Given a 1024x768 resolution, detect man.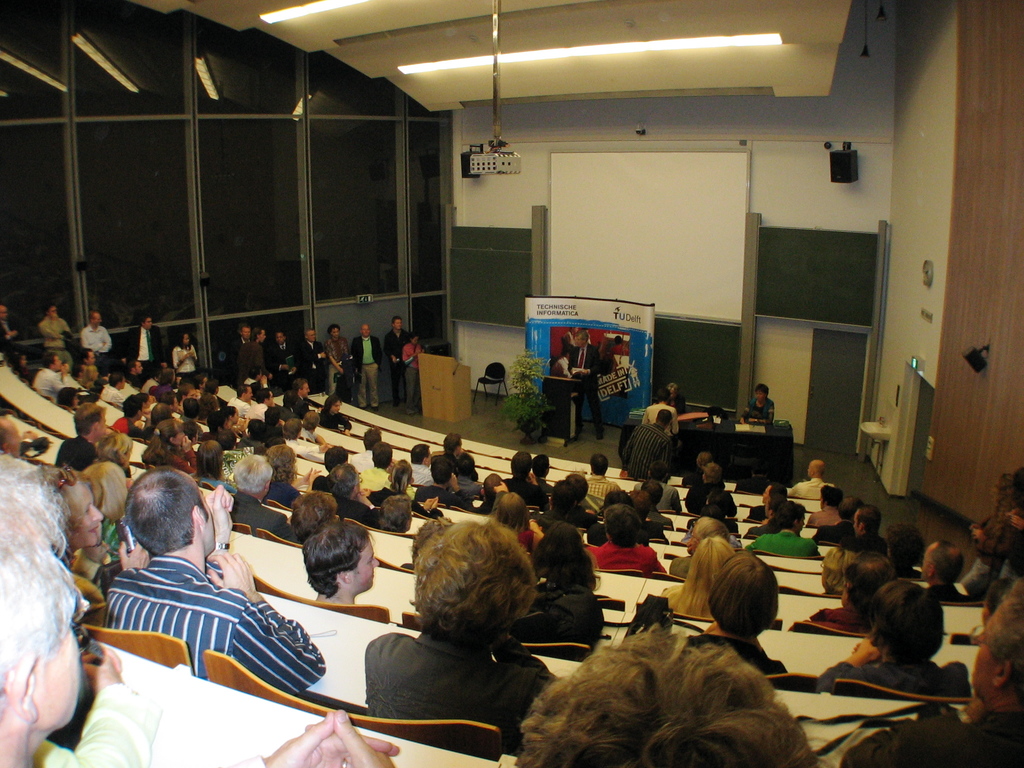
282, 376, 310, 413.
